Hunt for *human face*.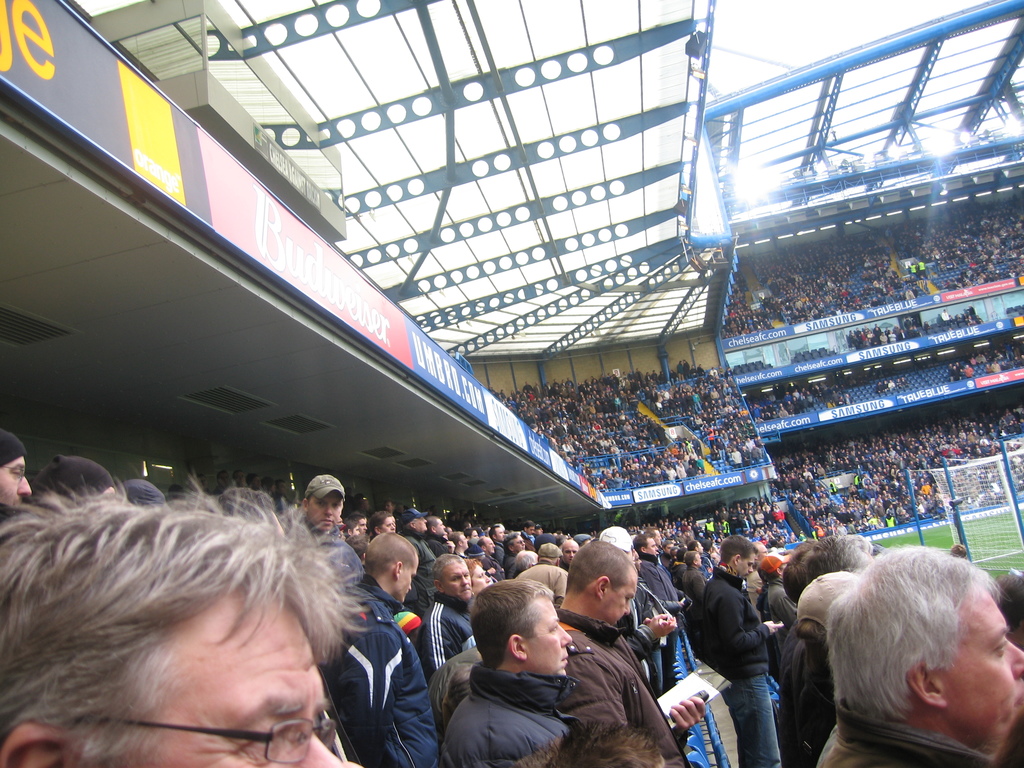
Hunted down at {"x1": 472, "y1": 562, "x2": 491, "y2": 591}.
